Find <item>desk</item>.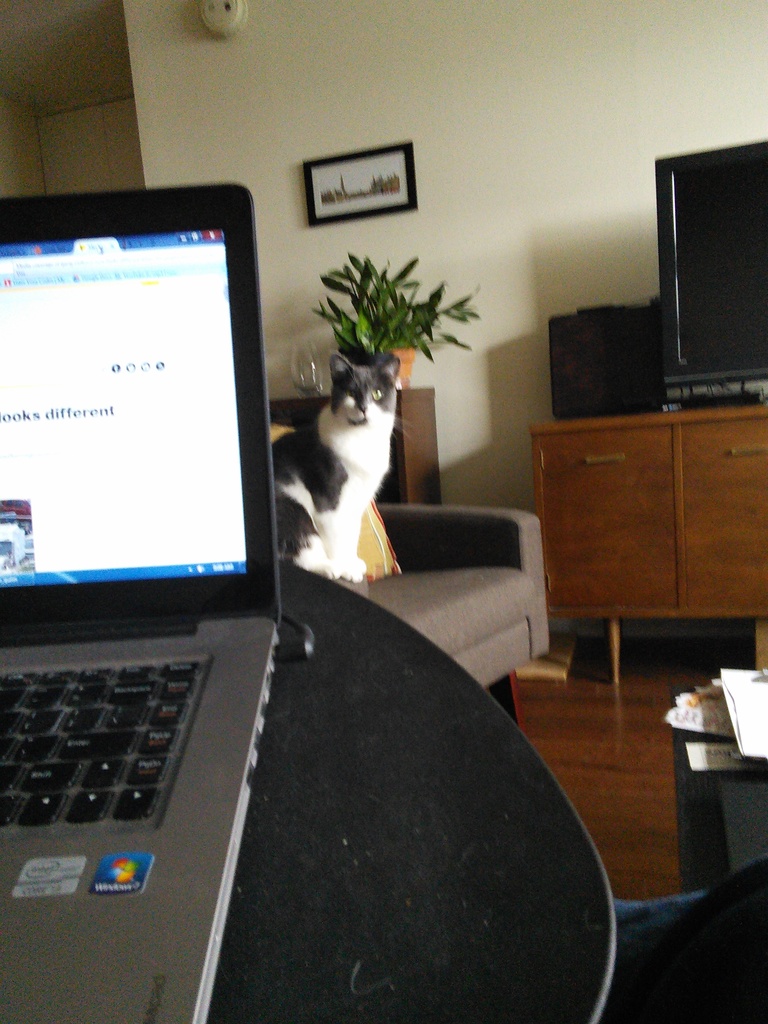
502, 364, 767, 680.
